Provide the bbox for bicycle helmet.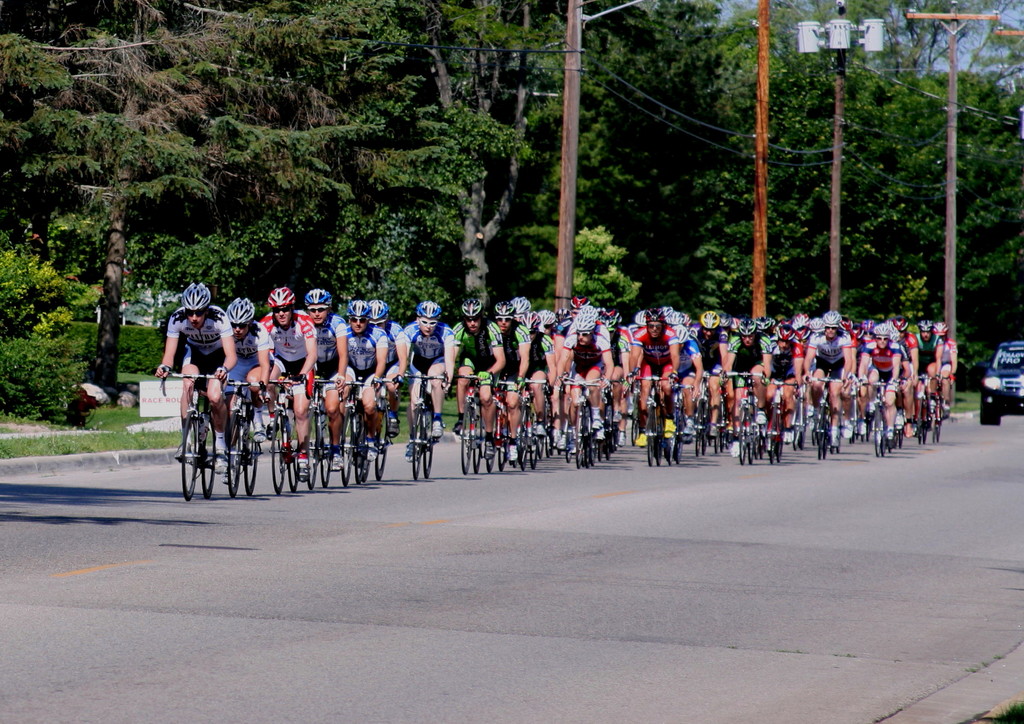
left=703, top=312, right=717, bottom=330.
